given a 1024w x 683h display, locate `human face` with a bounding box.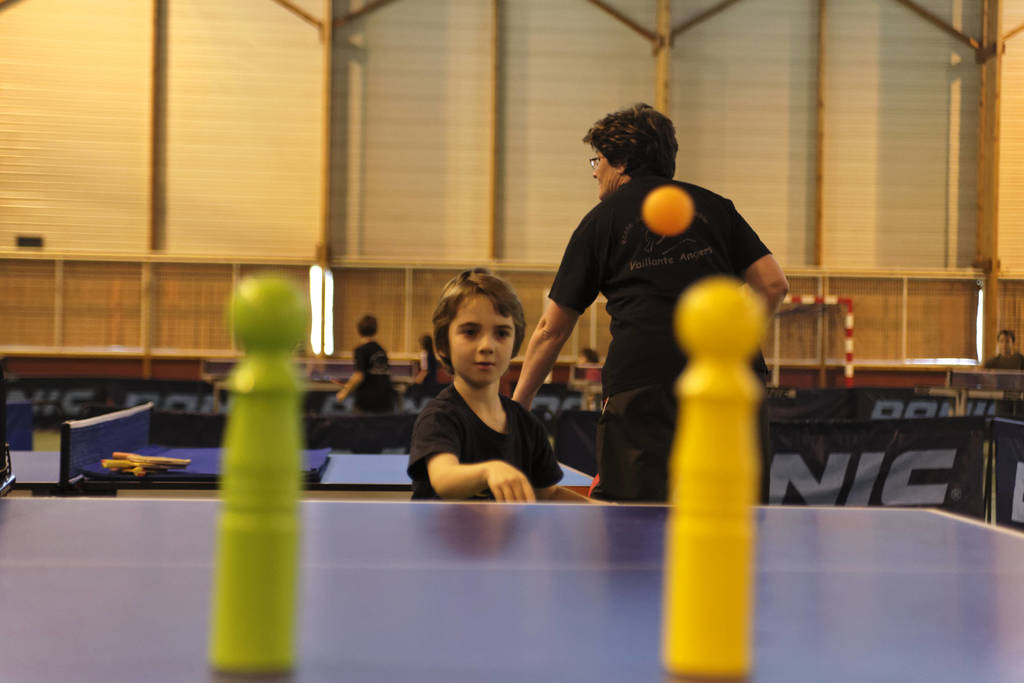
Located: {"left": 591, "top": 149, "right": 621, "bottom": 201}.
